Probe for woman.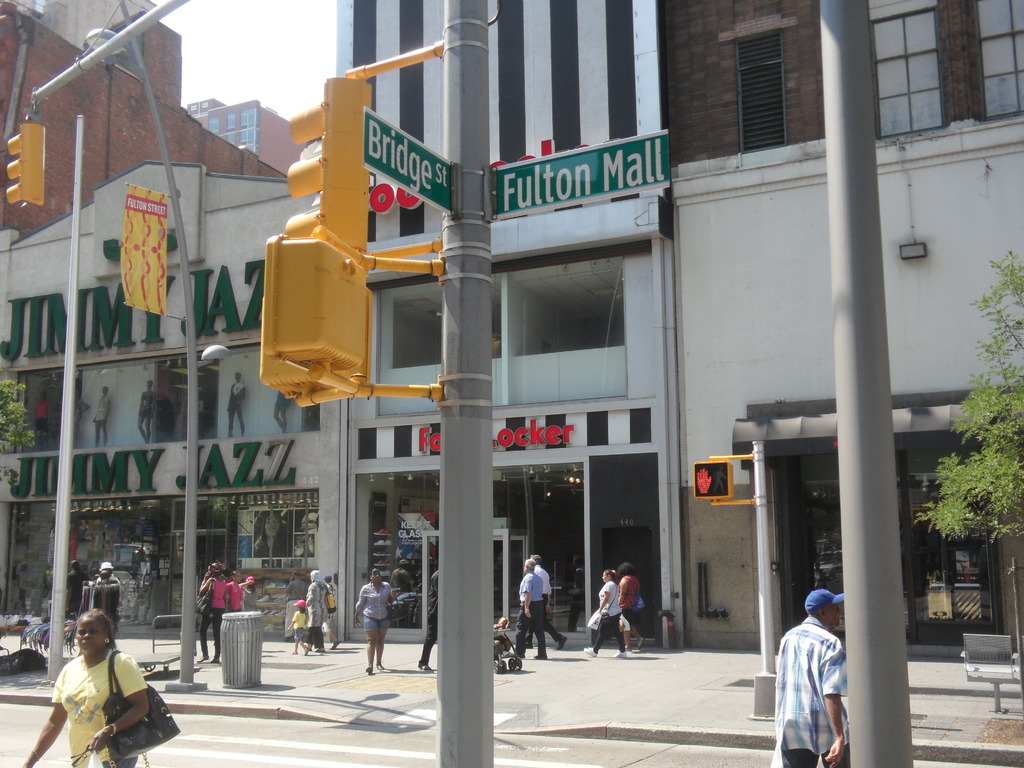
Probe result: [584,570,633,659].
